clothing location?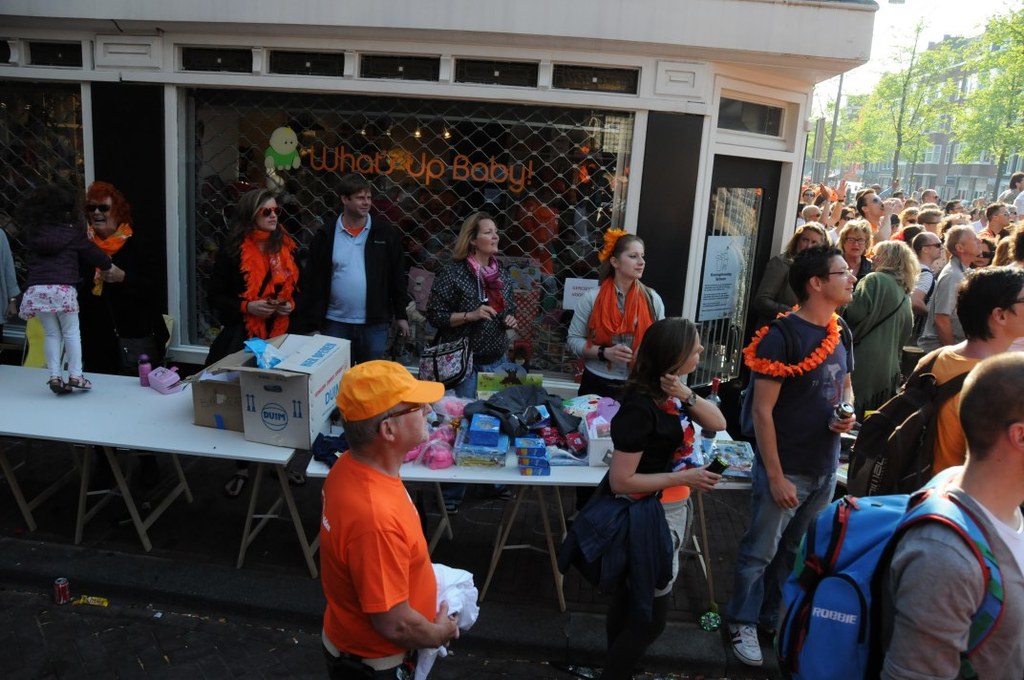
555 392 698 679
